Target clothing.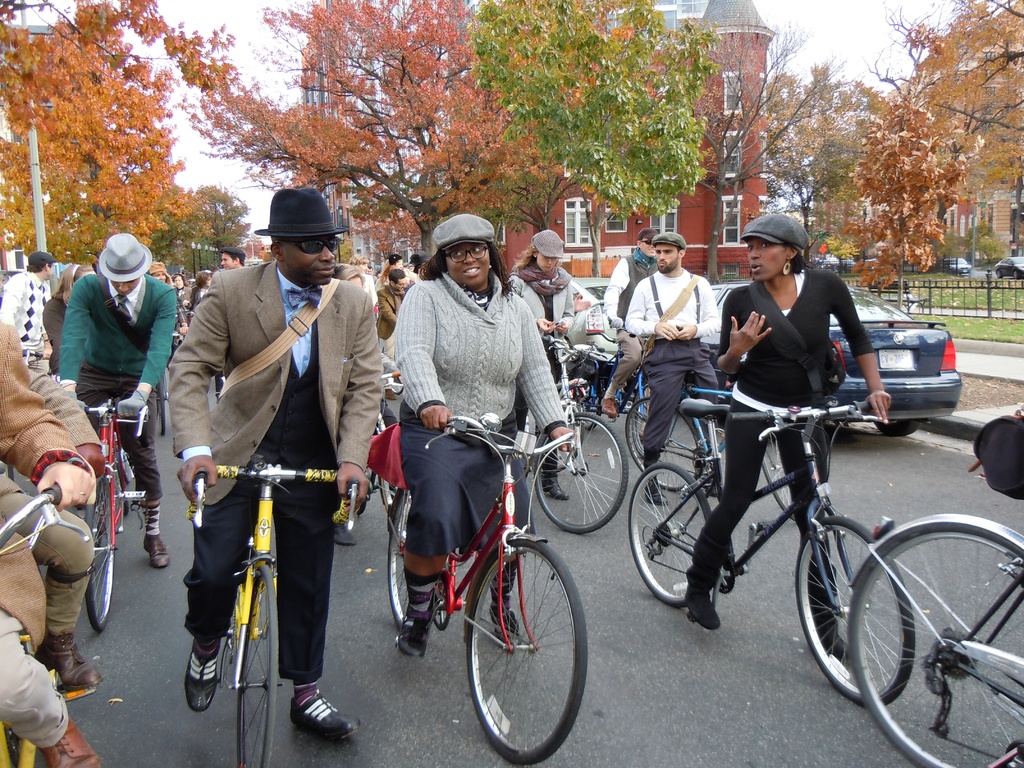
Target region: BBox(622, 265, 718, 482).
